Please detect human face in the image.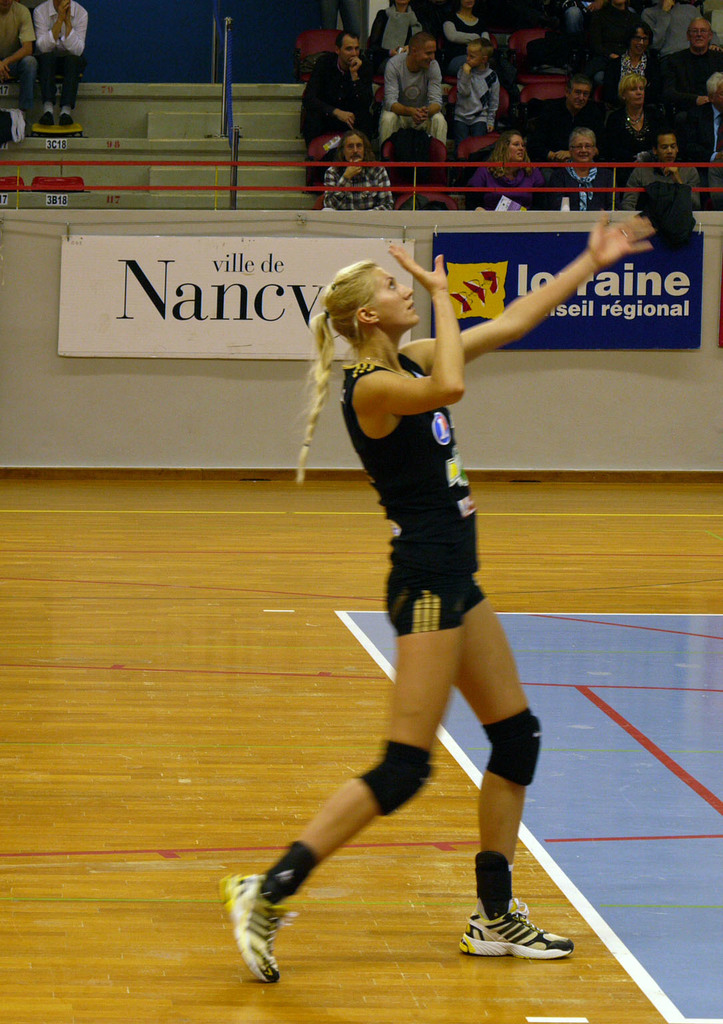
select_region(685, 20, 715, 55).
